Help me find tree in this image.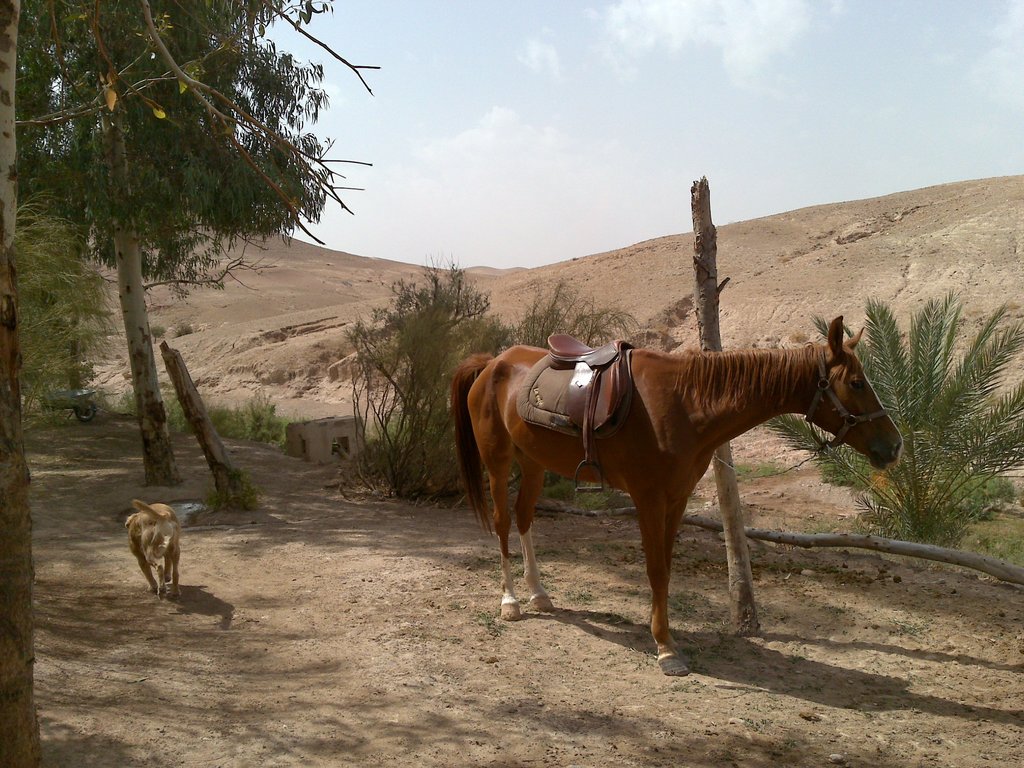
Found it: locate(0, 0, 334, 484).
